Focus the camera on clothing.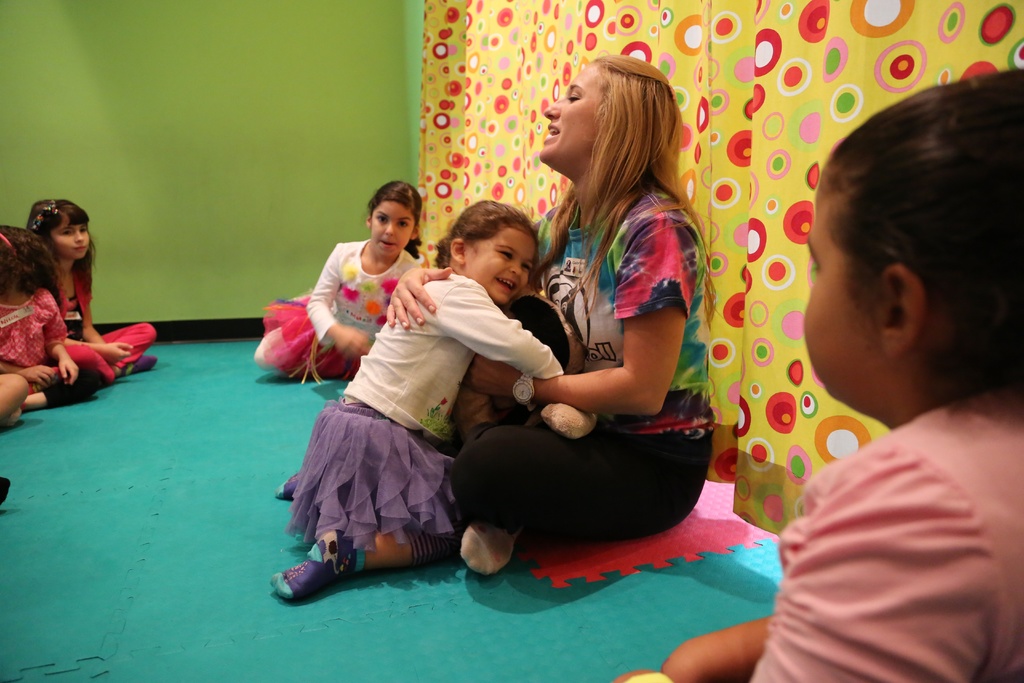
Focus region: {"x1": 283, "y1": 274, "x2": 561, "y2": 541}.
